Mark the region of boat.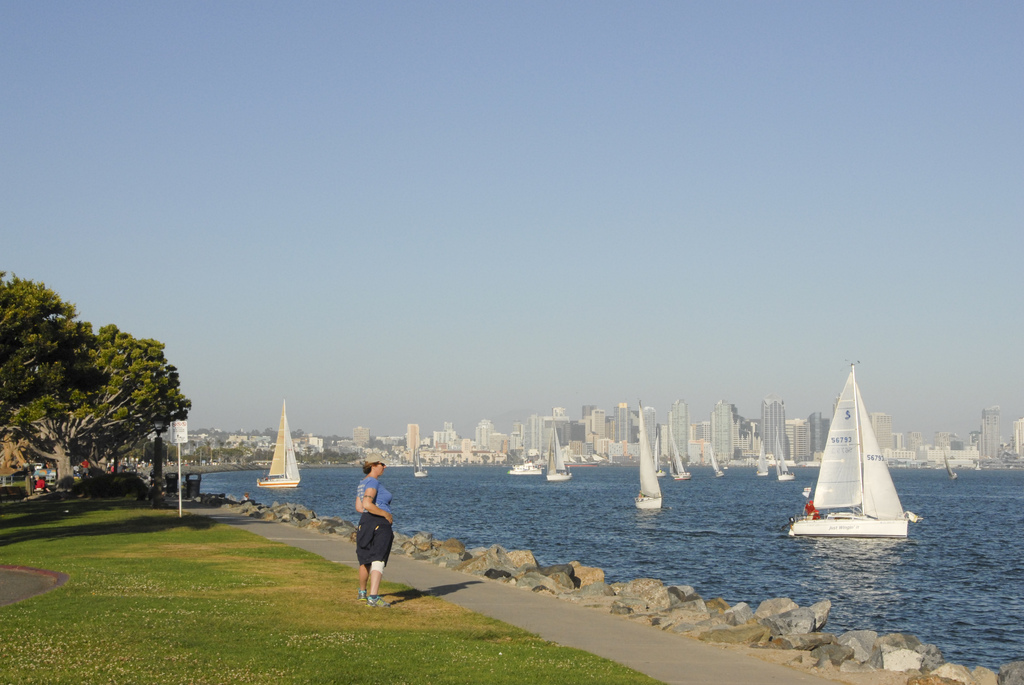
Region: x1=779 y1=441 x2=800 y2=480.
